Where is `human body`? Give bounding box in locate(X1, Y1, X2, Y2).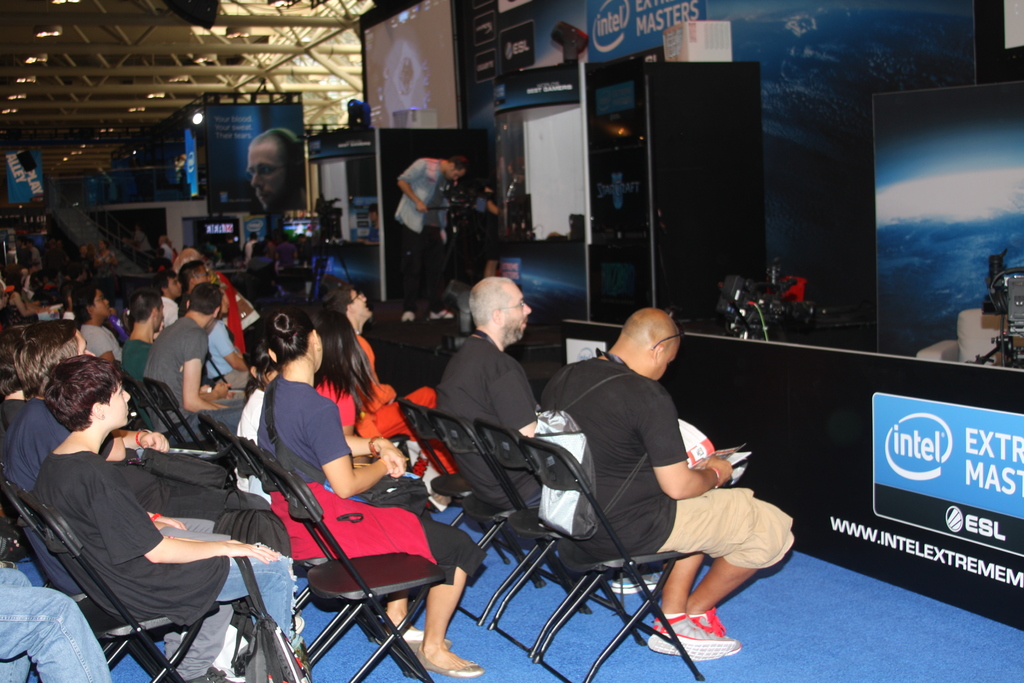
locate(180, 254, 207, 313).
